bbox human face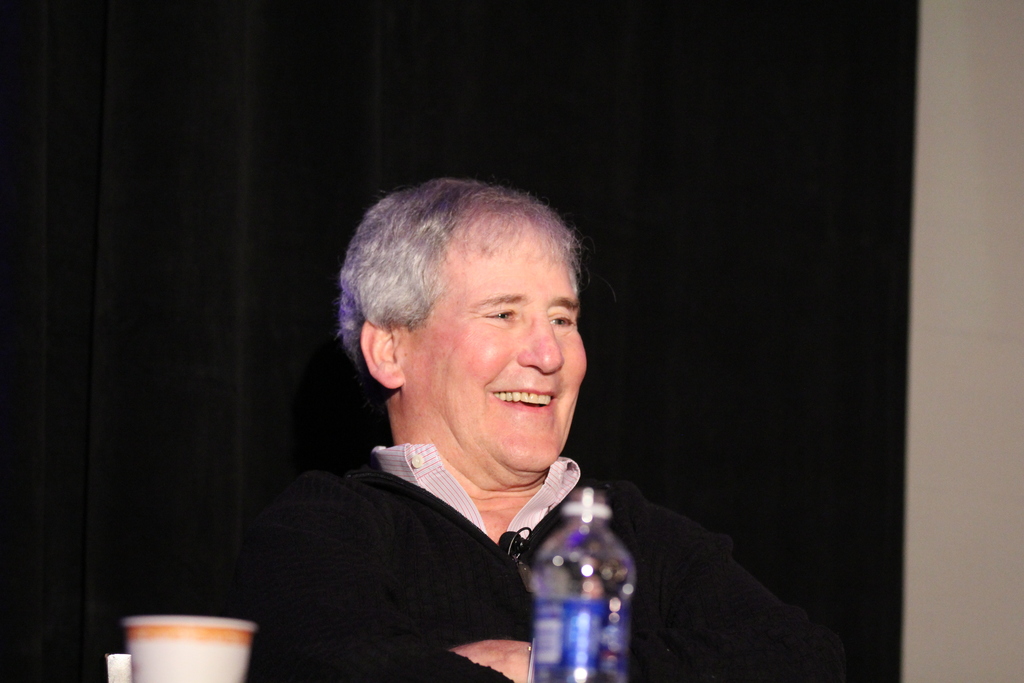
[410,220,588,473]
